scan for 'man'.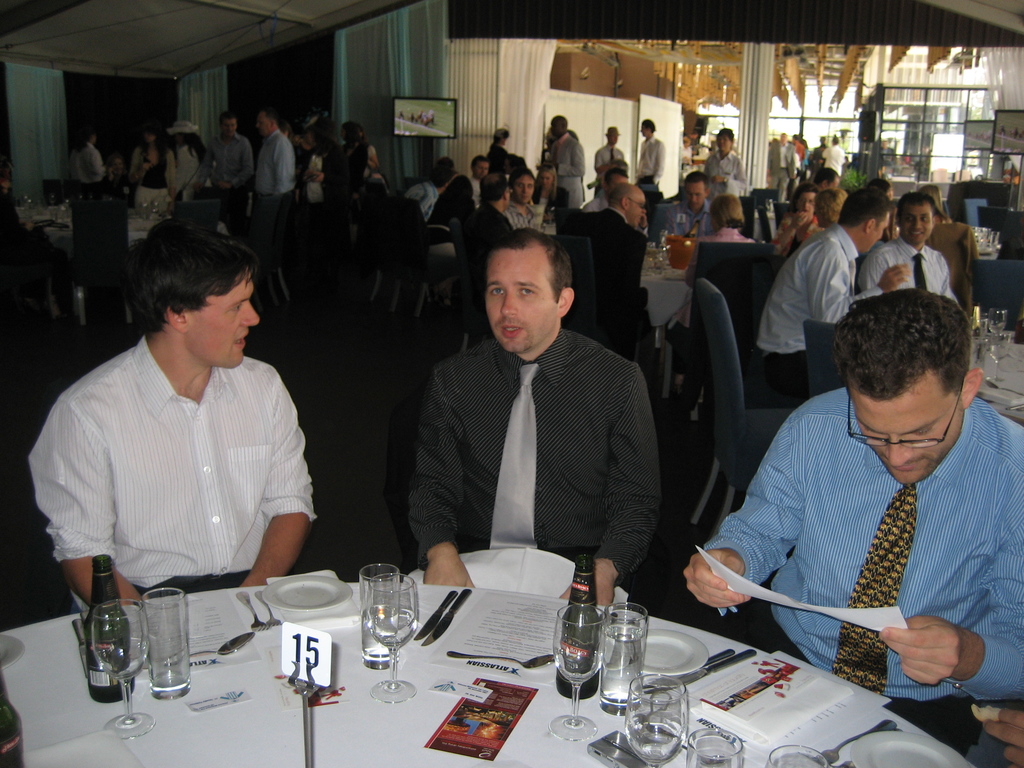
Scan result: 237, 109, 296, 244.
